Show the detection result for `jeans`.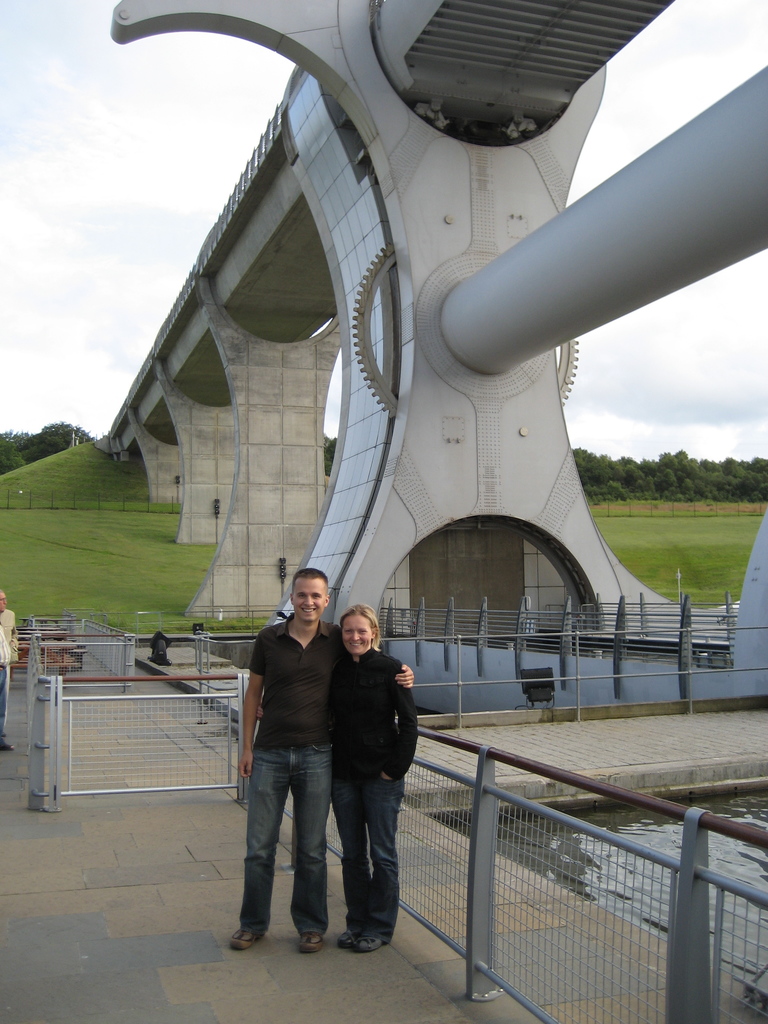
[337, 769, 405, 935].
